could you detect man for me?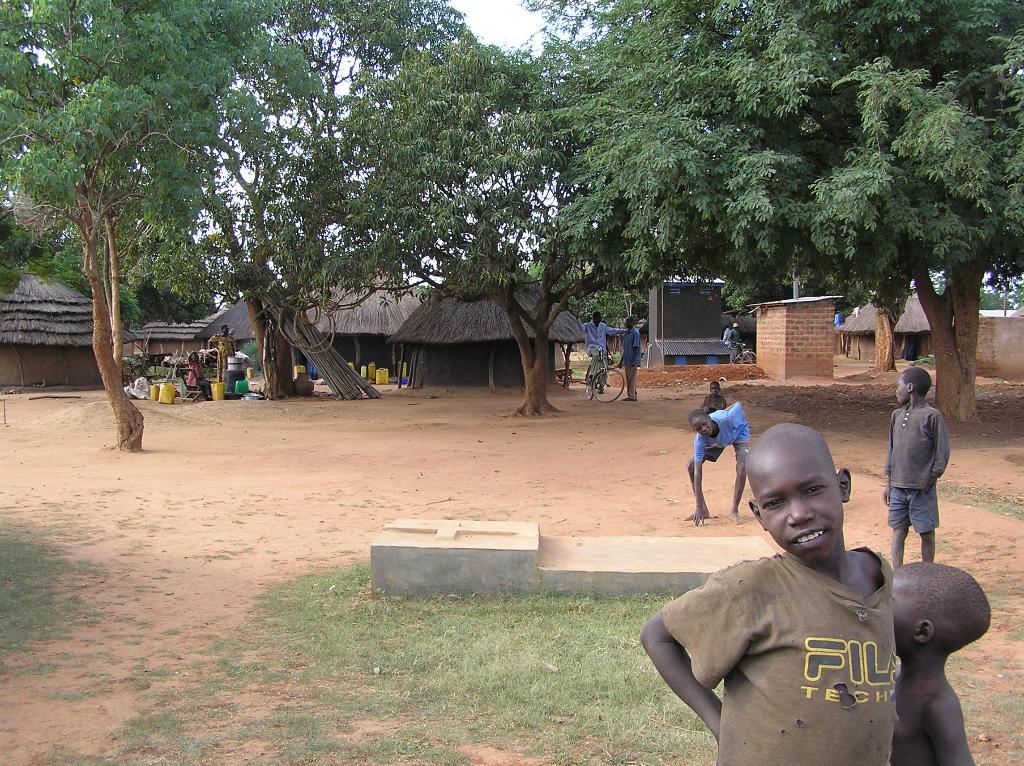
Detection result: x1=726, y1=319, x2=742, y2=363.
